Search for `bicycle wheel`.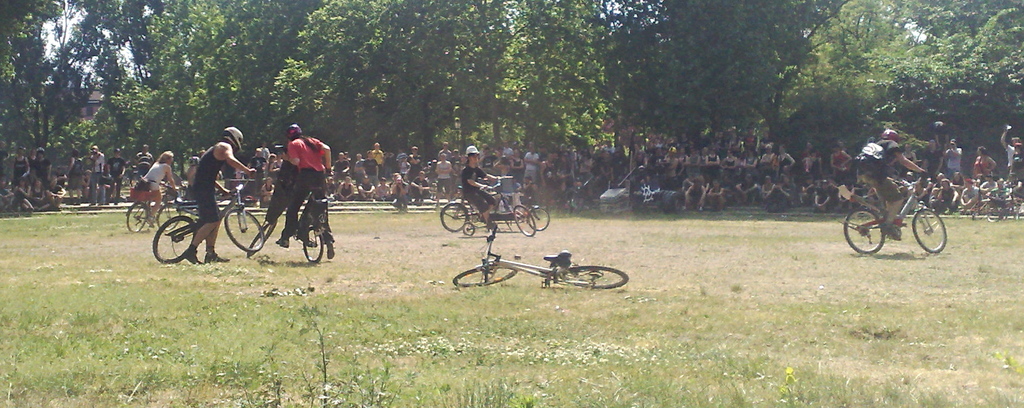
Found at 299,221,333,267.
